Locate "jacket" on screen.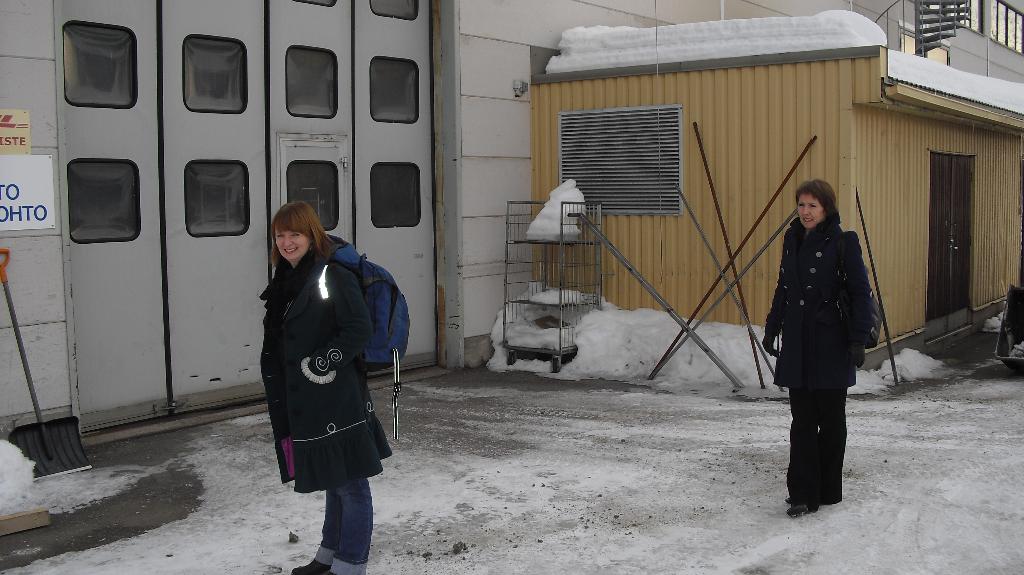
On screen at crop(268, 252, 394, 492).
